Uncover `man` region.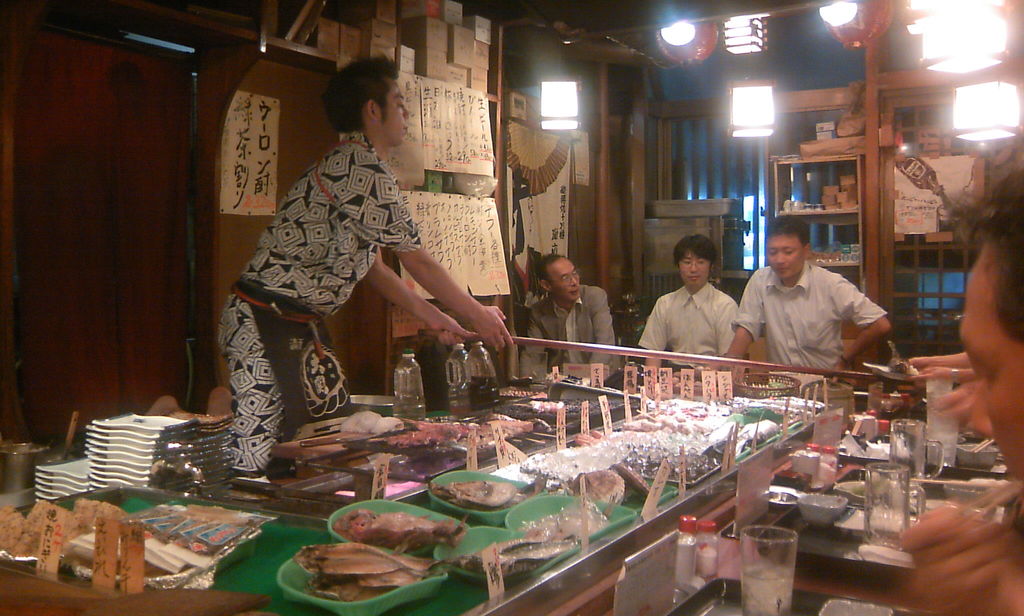
Uncovered: box(867, 129, 1023, 615).
